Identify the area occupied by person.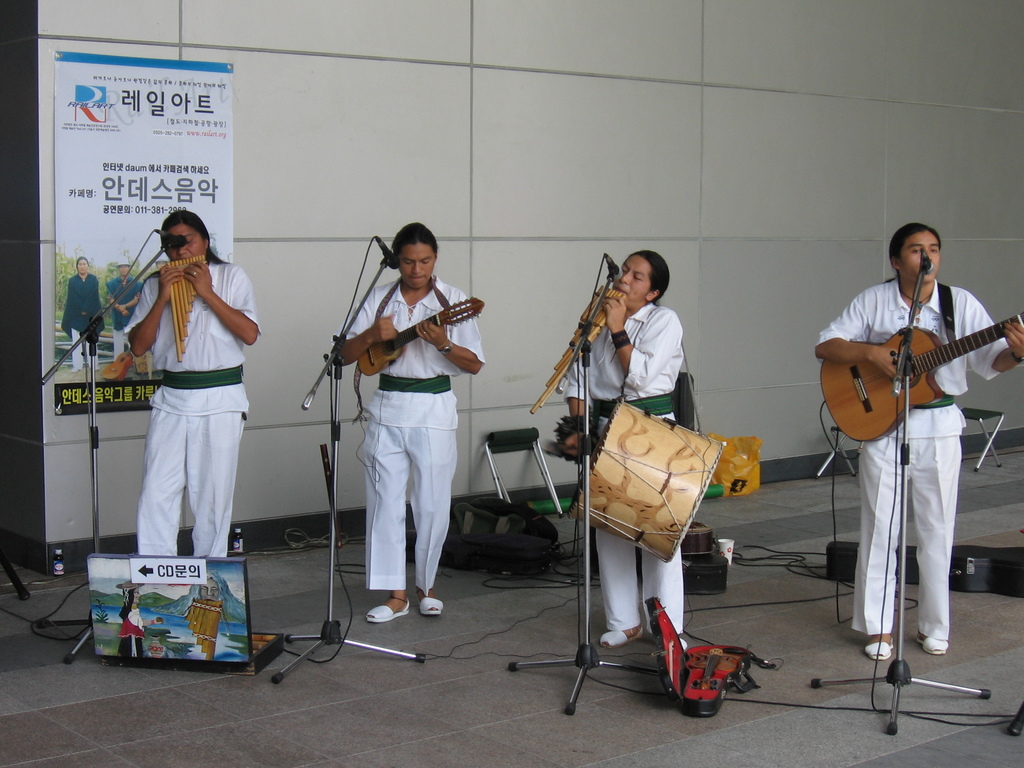
Area: pyautogui.locateOnScreen(810, 218, 1023, 659).
